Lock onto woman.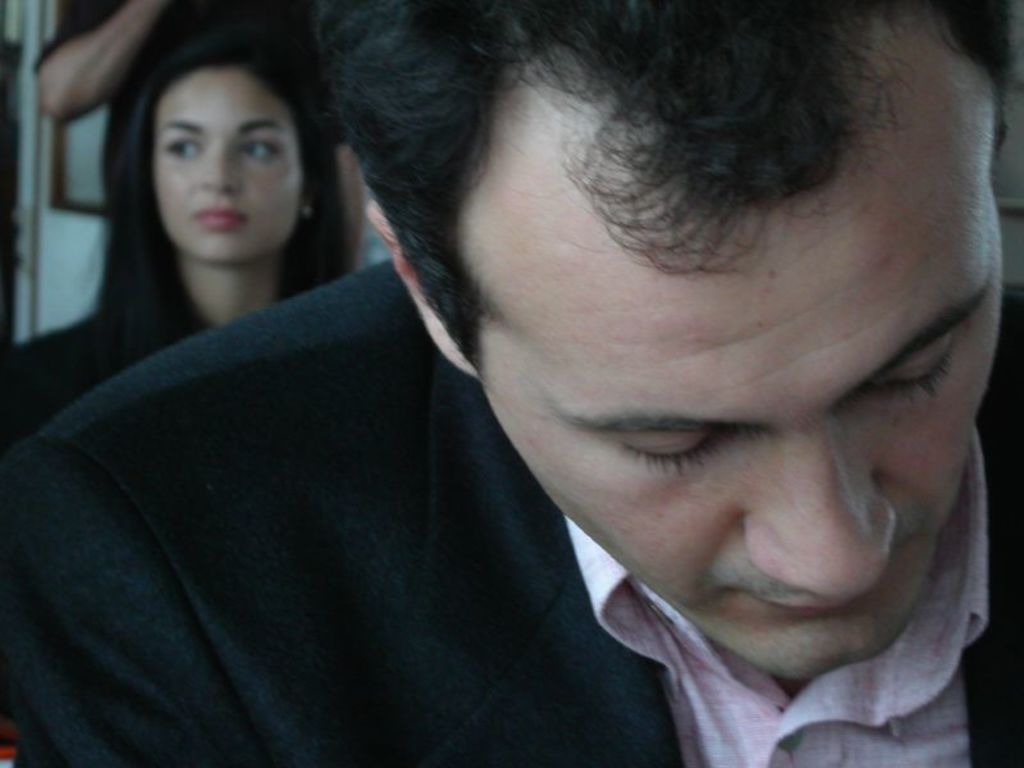
Locked: <box>24,17,415,404</box>.
